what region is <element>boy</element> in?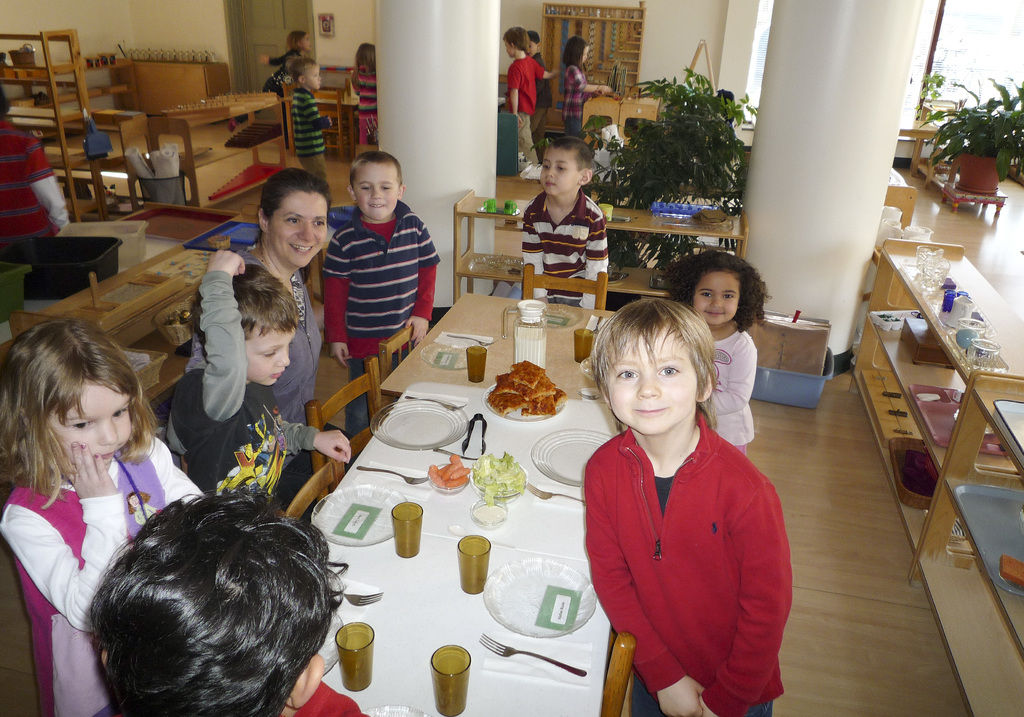
Rect(573, 281, 797, 706).
